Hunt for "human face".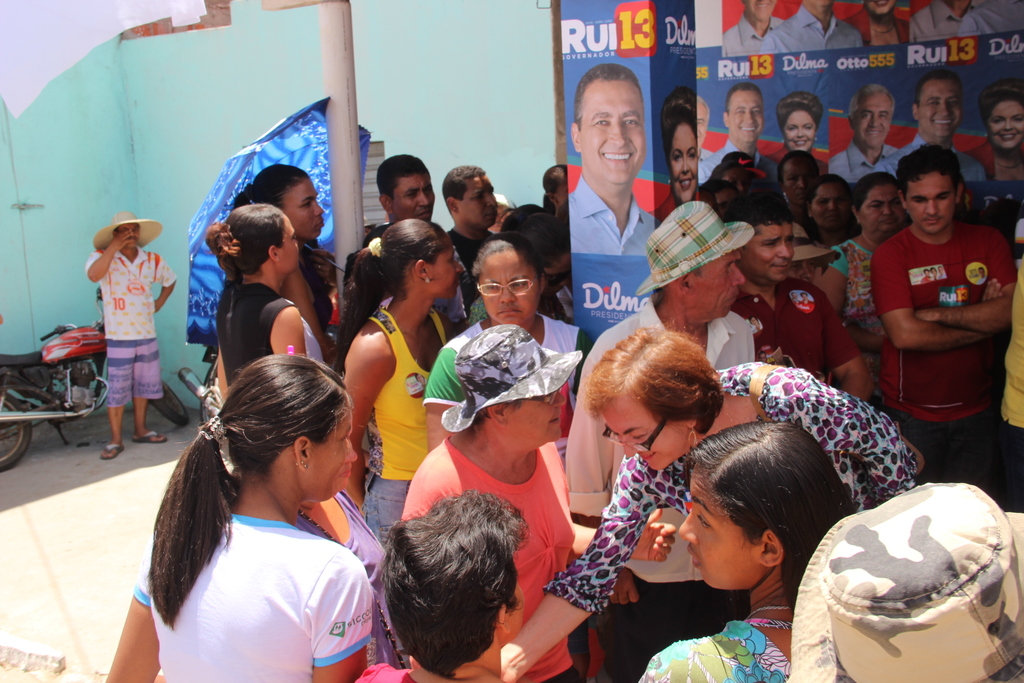
Hunted down at region(741, 0, 776, 19).
